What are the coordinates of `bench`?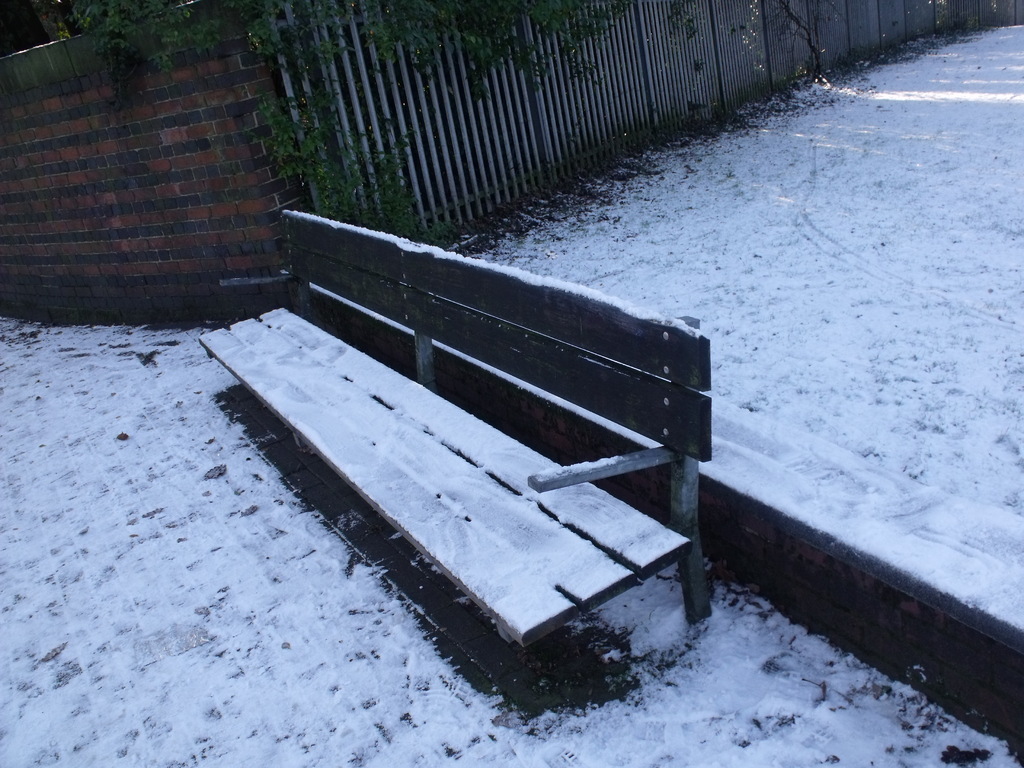
bbox=(189, 212, 749, 756).
